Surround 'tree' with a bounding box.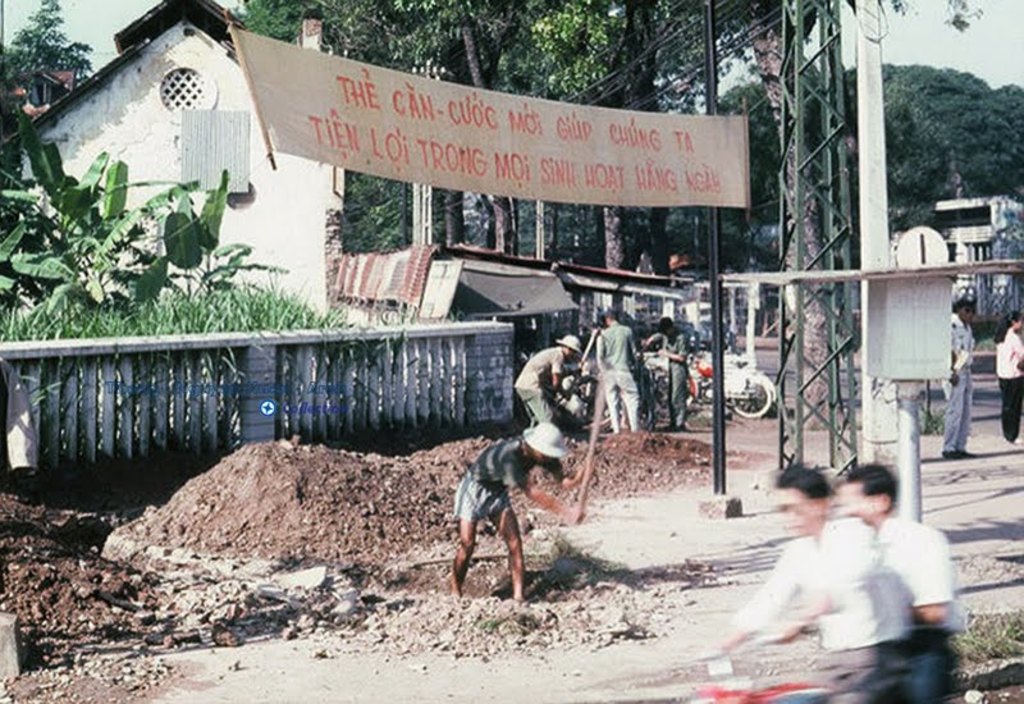
5,0,99,102.
